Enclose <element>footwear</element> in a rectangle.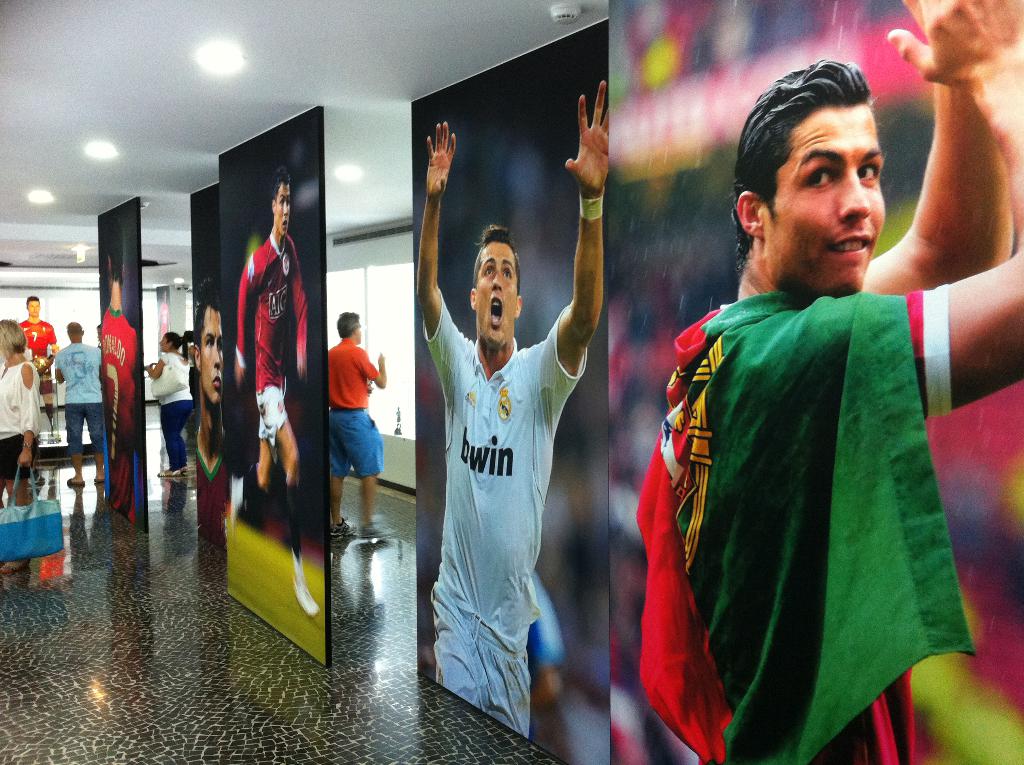
locate(332, 520, 354, 539).
